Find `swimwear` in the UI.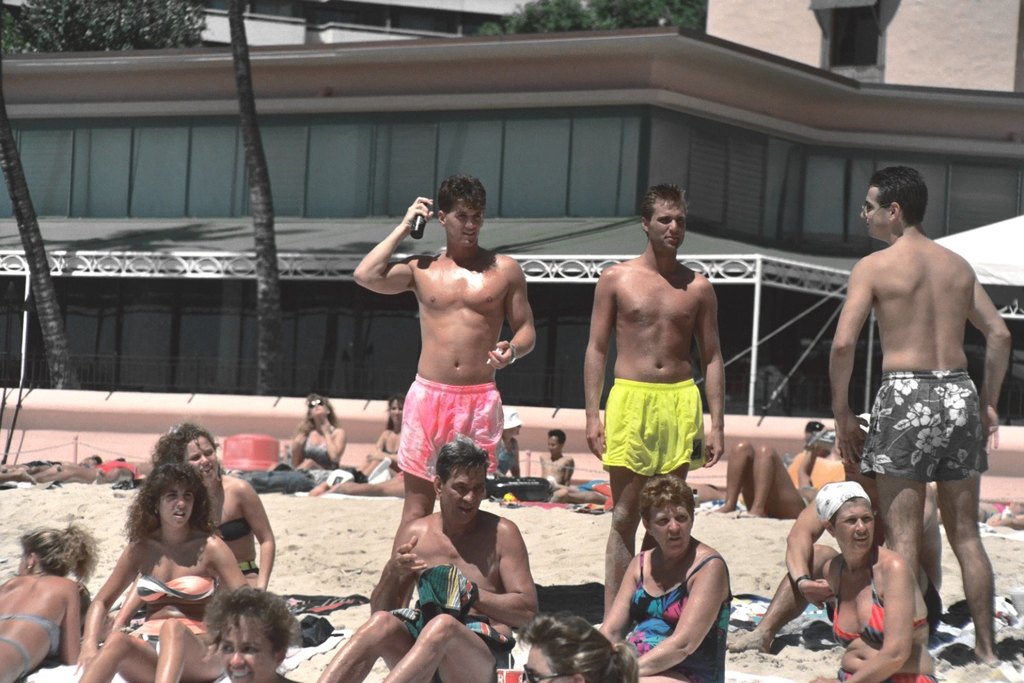
UI element at locate(302, 441, 333, 468).
